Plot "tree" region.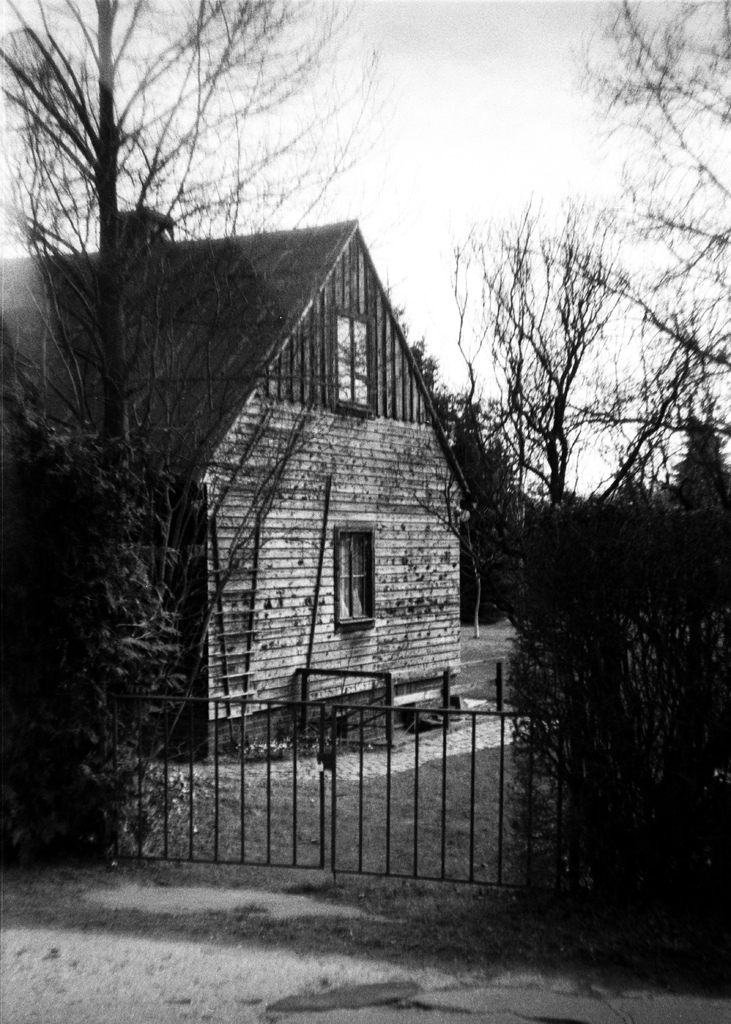
Plotted at BBox(501, 0, 730, 487).
